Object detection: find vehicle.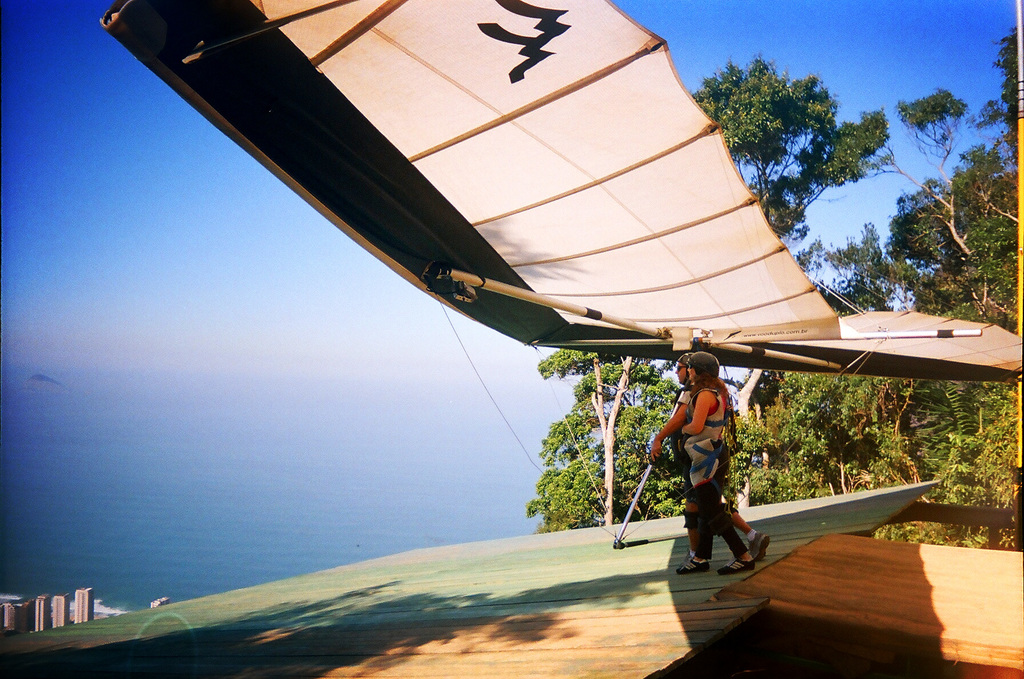
box=[97, 0, 1023, 547].
